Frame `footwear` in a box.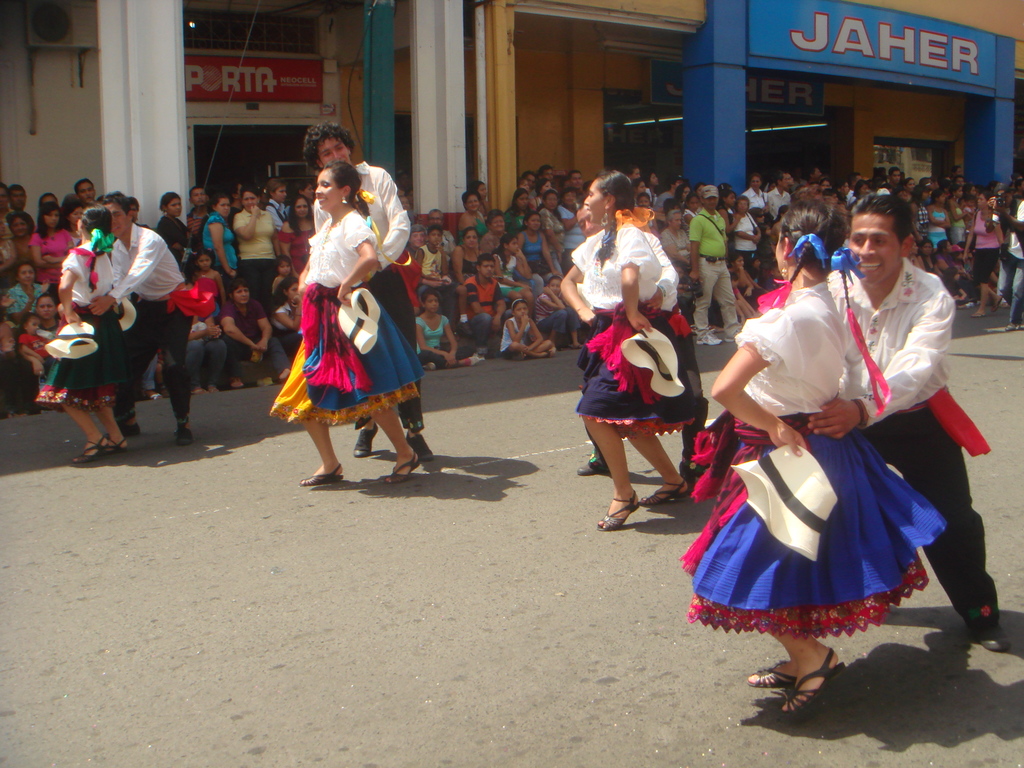
pyautogui.locateOnScreen(384, 451, 418, 484).
